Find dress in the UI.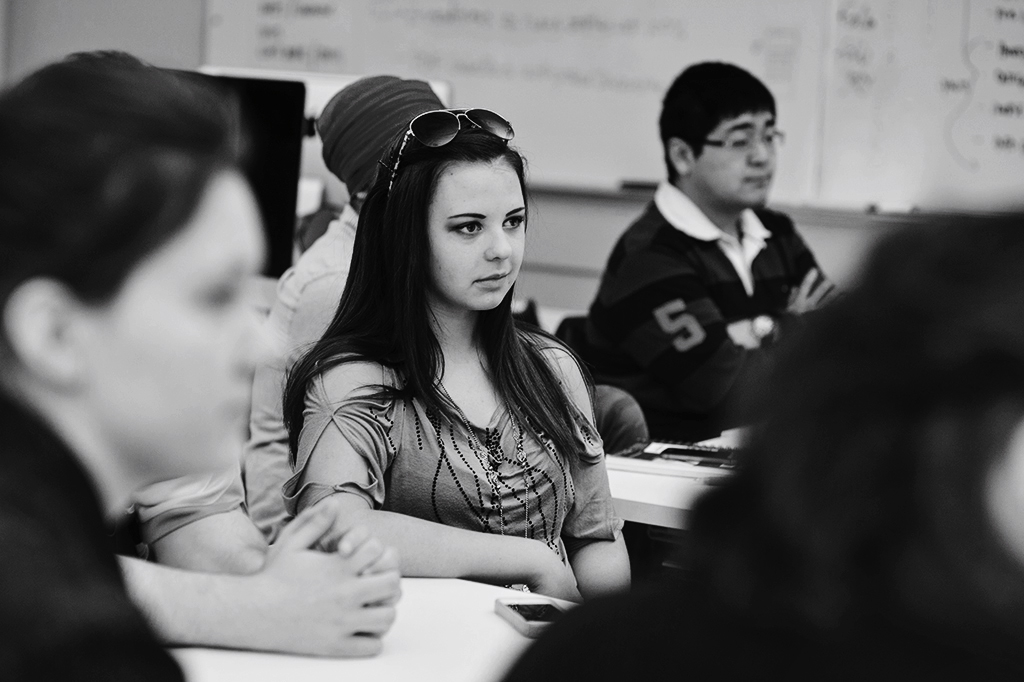
UI element at 264 329 635 605.
